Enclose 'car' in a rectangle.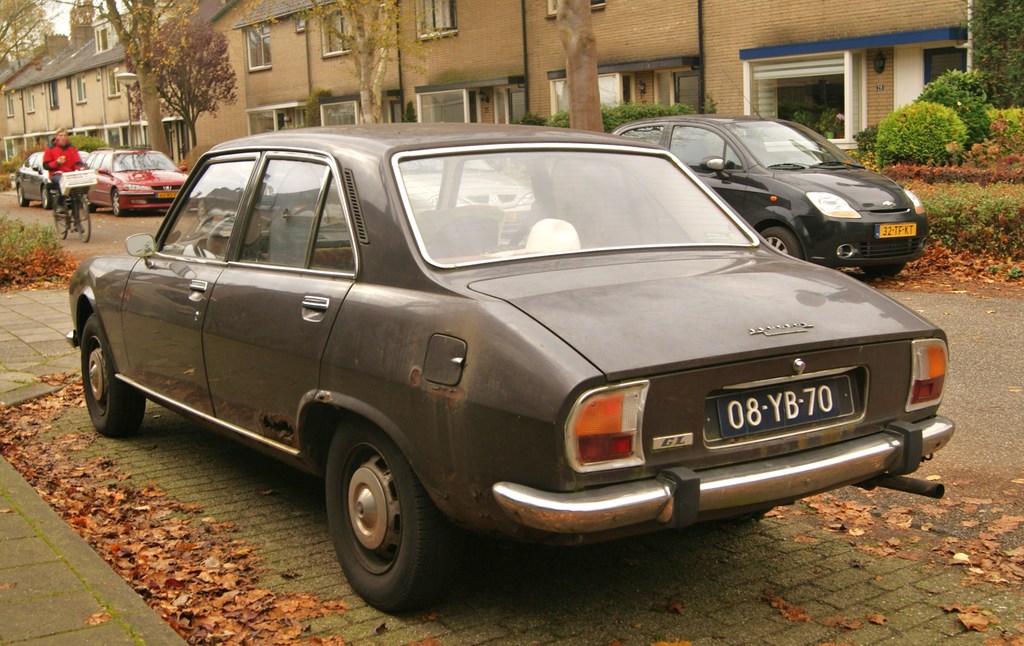
{"left": 613, "top": 117, "right": 928, "bottom": 269}.
